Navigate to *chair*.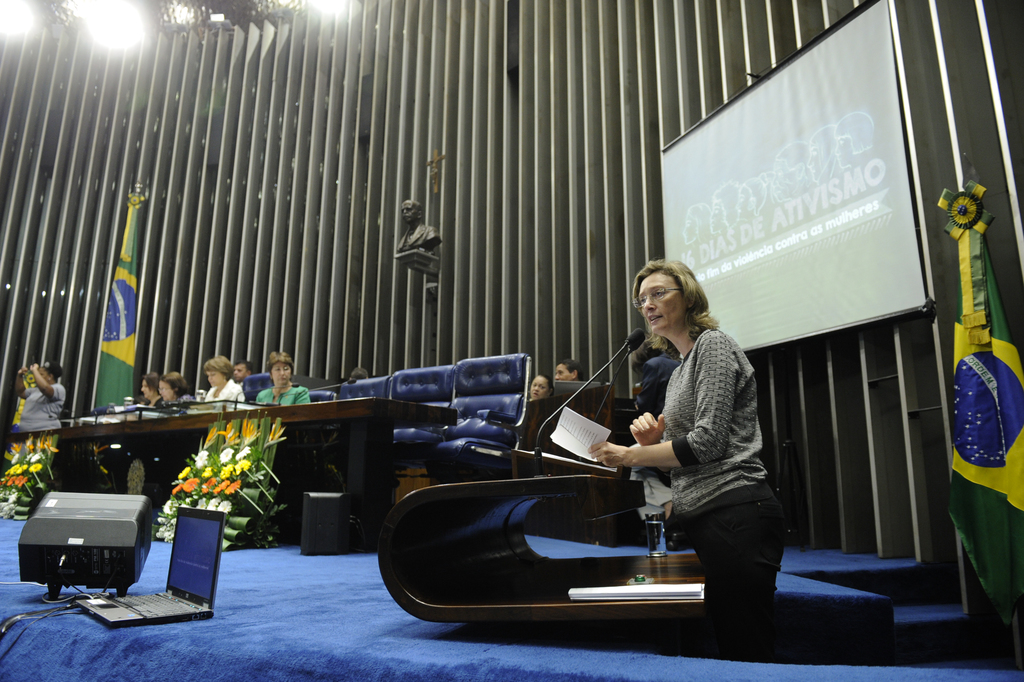
Navigation target: 273:388:337:488.
